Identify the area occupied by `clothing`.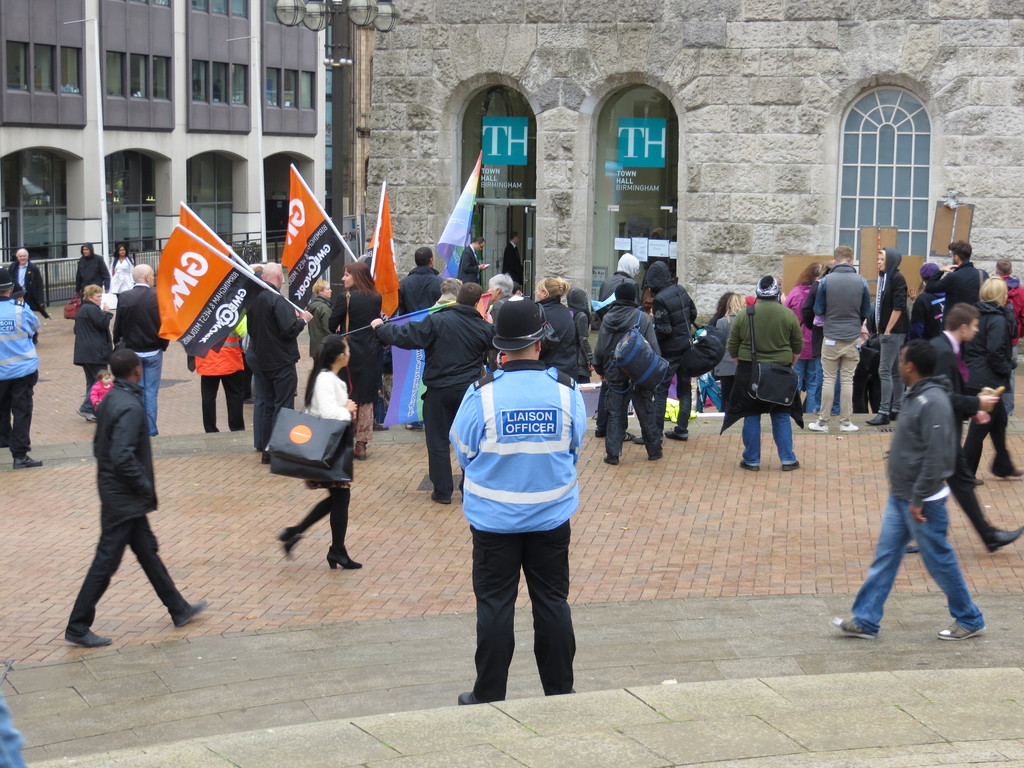
Area: 0,300,42,461.
